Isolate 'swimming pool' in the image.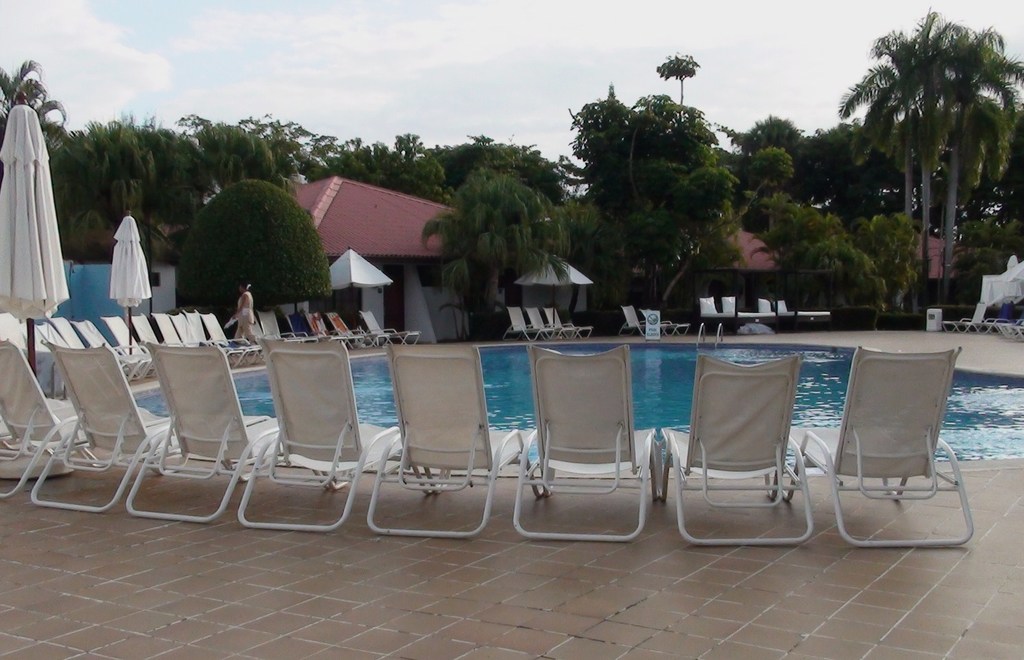
Isolated region: pyautogui.locateOnScreen(134, 344, 1023, 463).
